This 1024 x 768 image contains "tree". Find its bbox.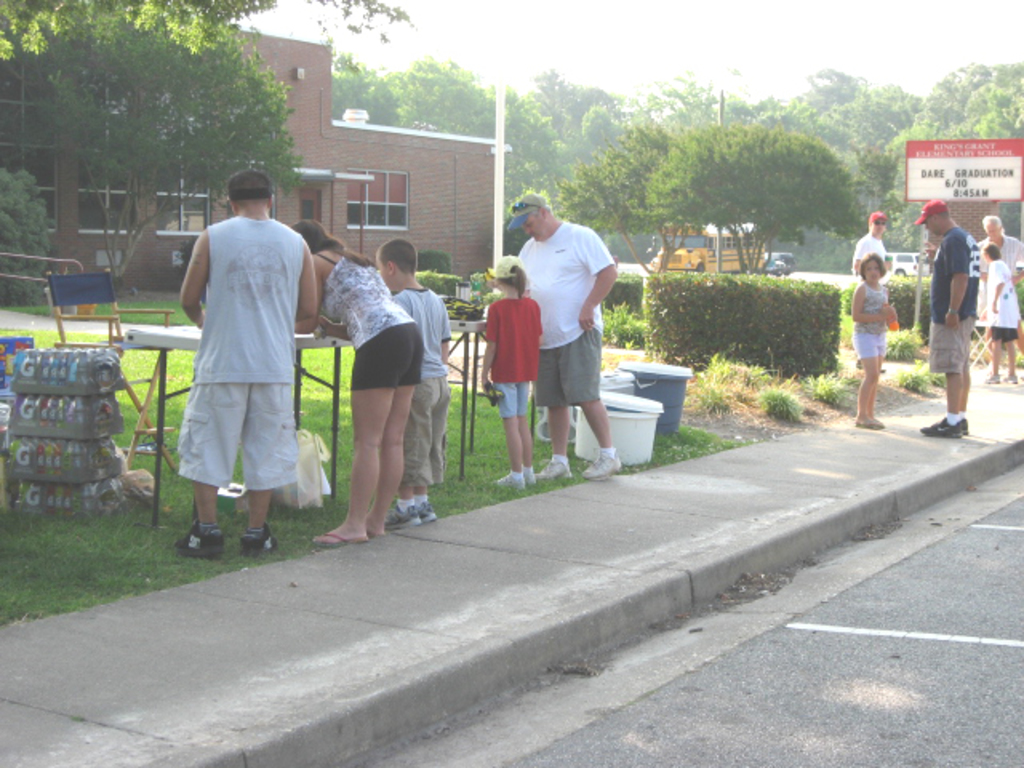
(x1=835, y1=78, x2=930, y2=242).
